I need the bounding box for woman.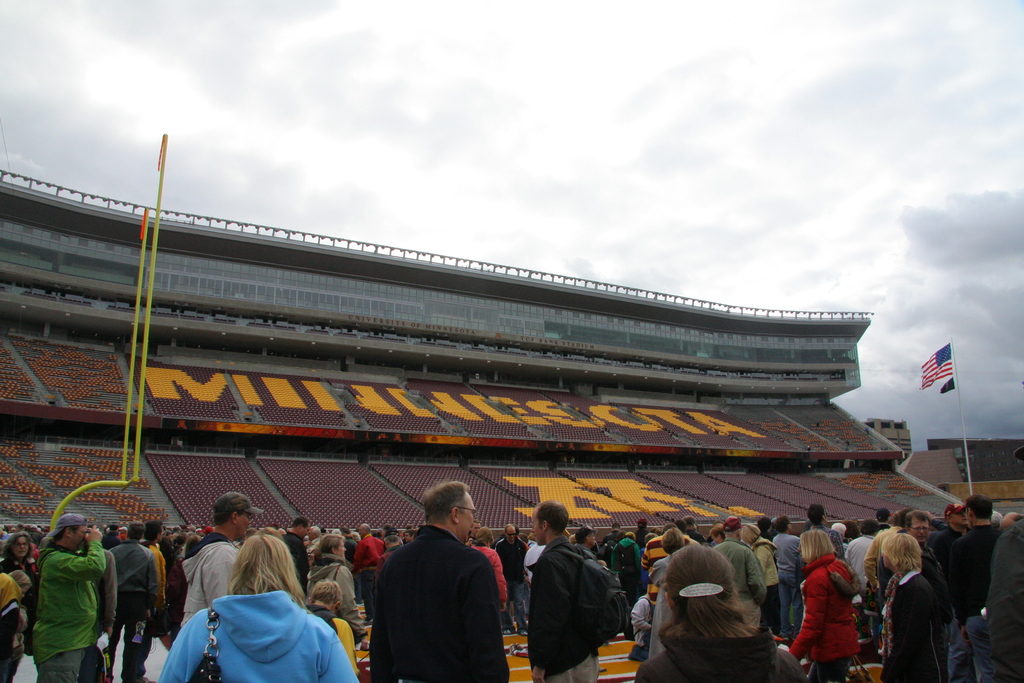
Here it is: {"x1": 464, "y1": 532, "x2": 510, "y2": 602}.
